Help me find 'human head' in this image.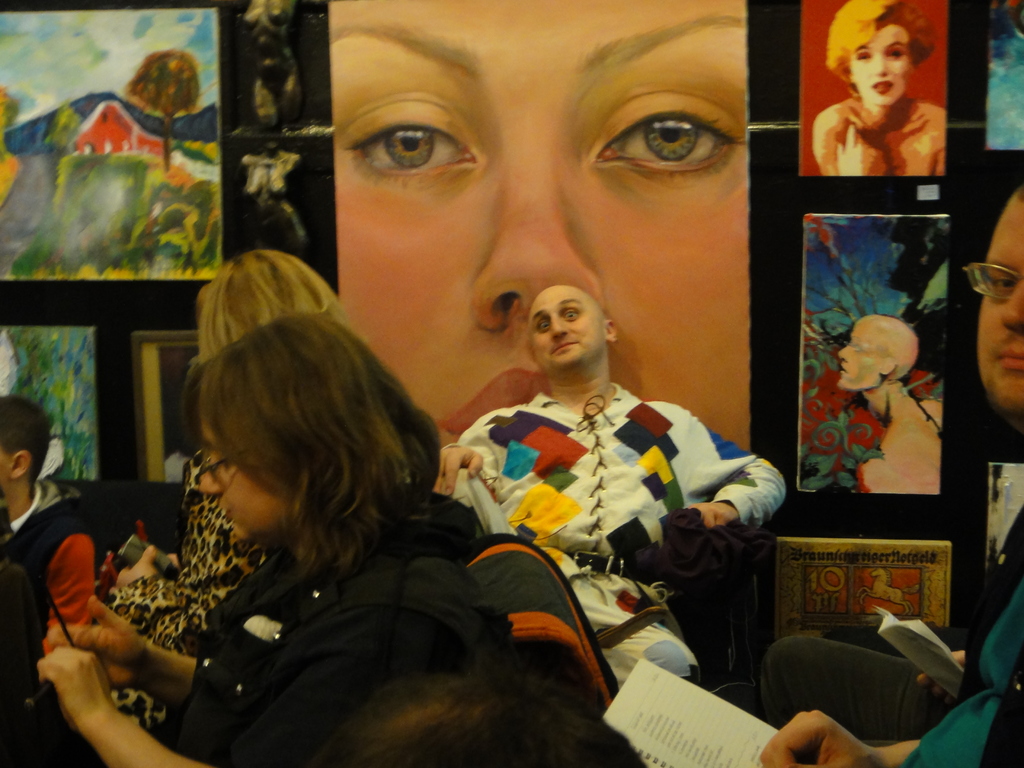
Found it: BBox(836, 316, 922, 390).
